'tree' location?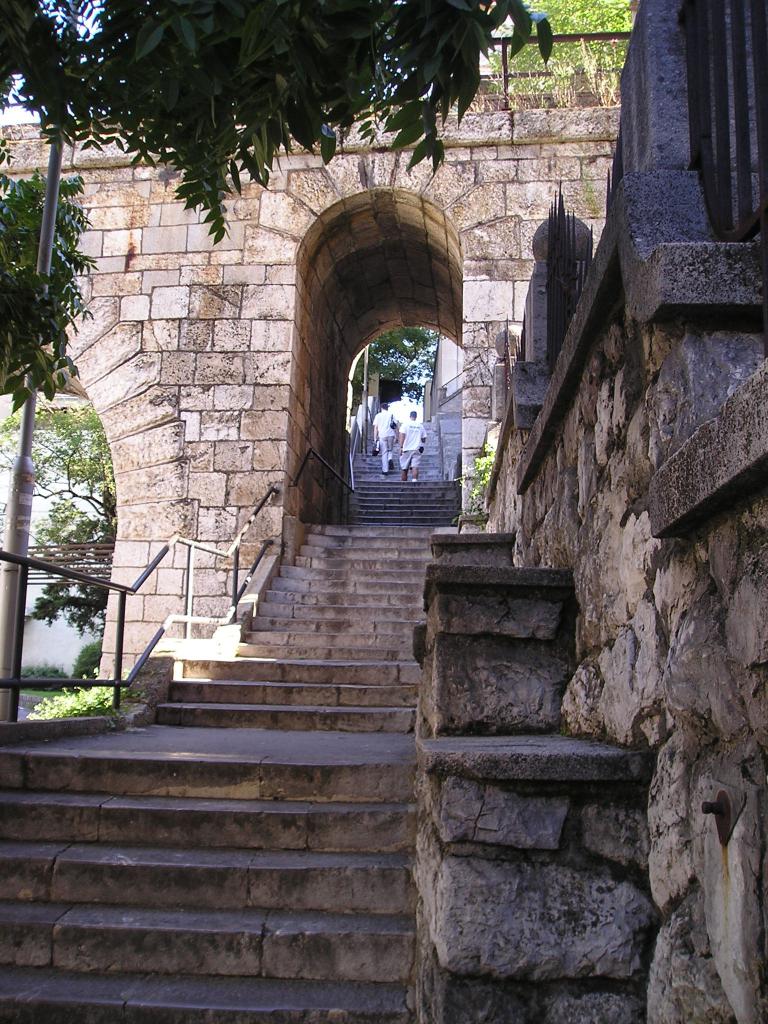
bbox=(346, 326, 442, 403)
